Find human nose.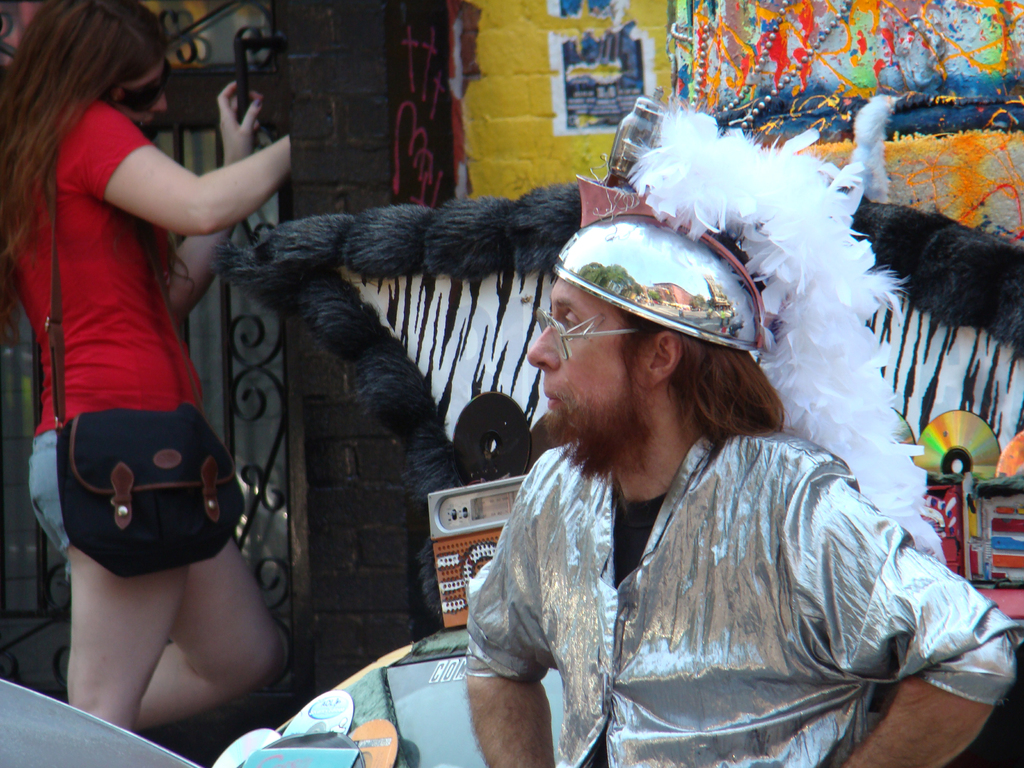
detection(157, 95, 169, 110).
